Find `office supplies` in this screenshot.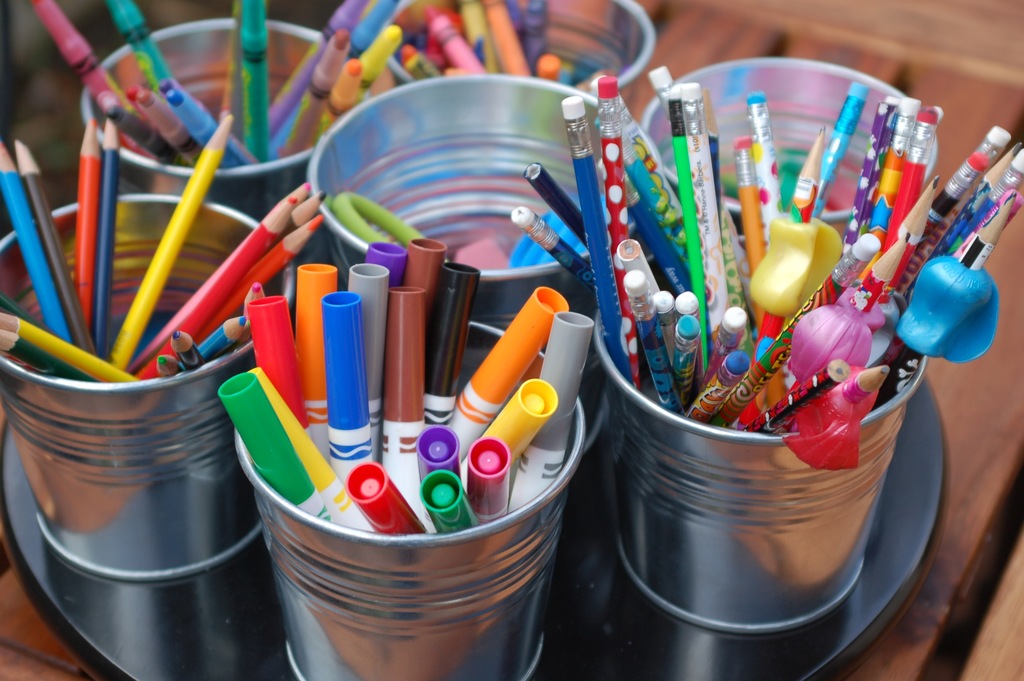
The bounding box for `office supplies` is [509,209,585,265].
